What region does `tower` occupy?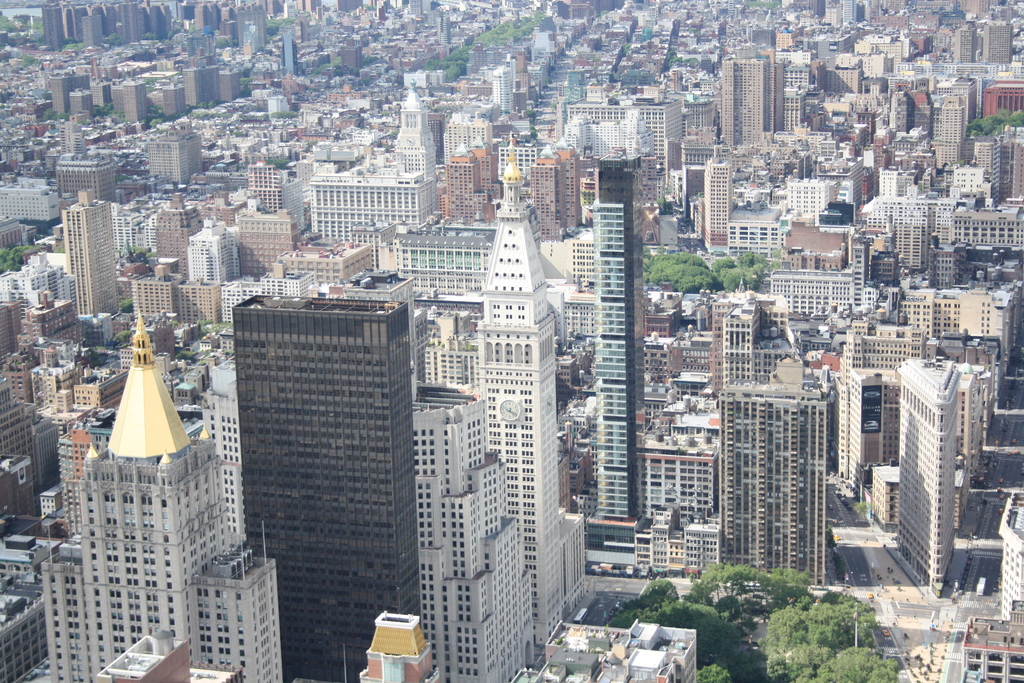
[left=190, top=219, right=234, bottom=314].
